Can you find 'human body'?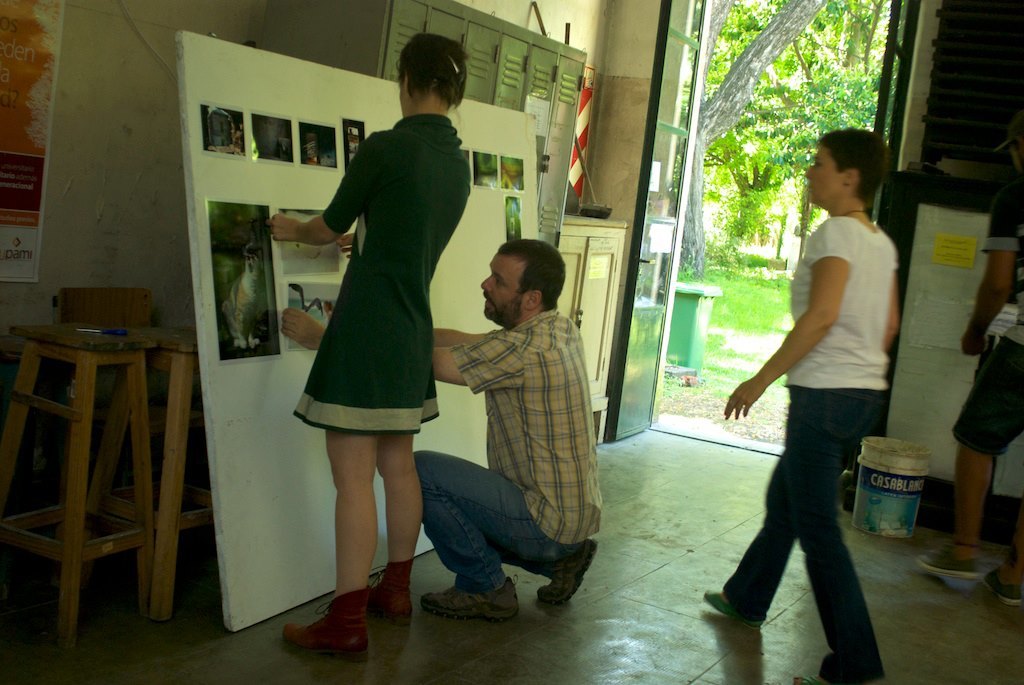
Yes, bounding box: select_region(281, 239, 604, 624).
